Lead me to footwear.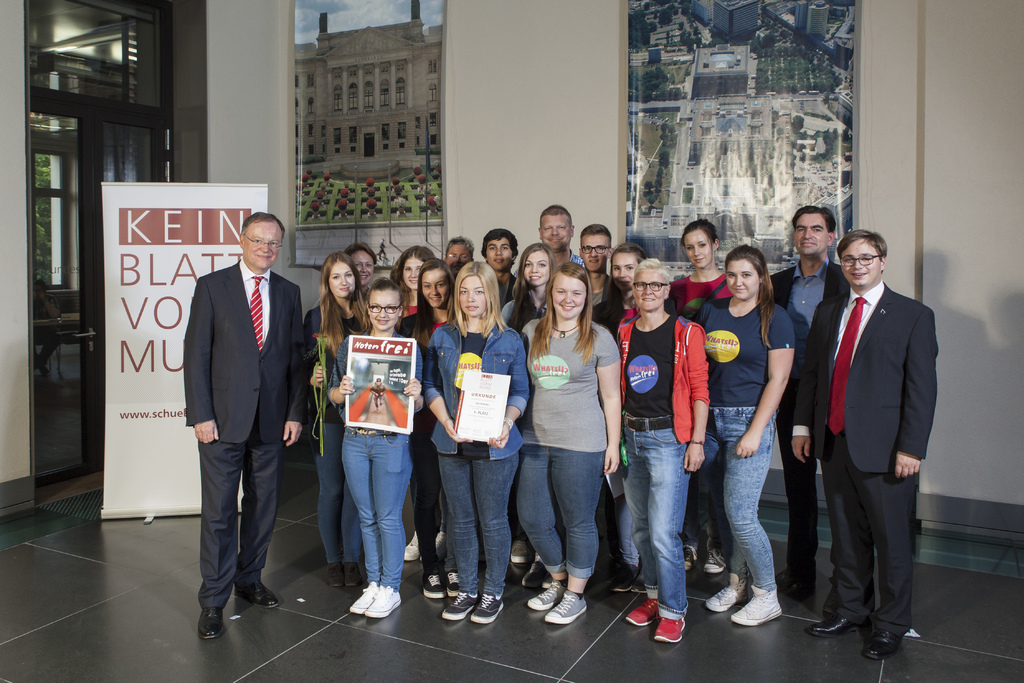
Lead to bbox(682, 545, 700, 570).
